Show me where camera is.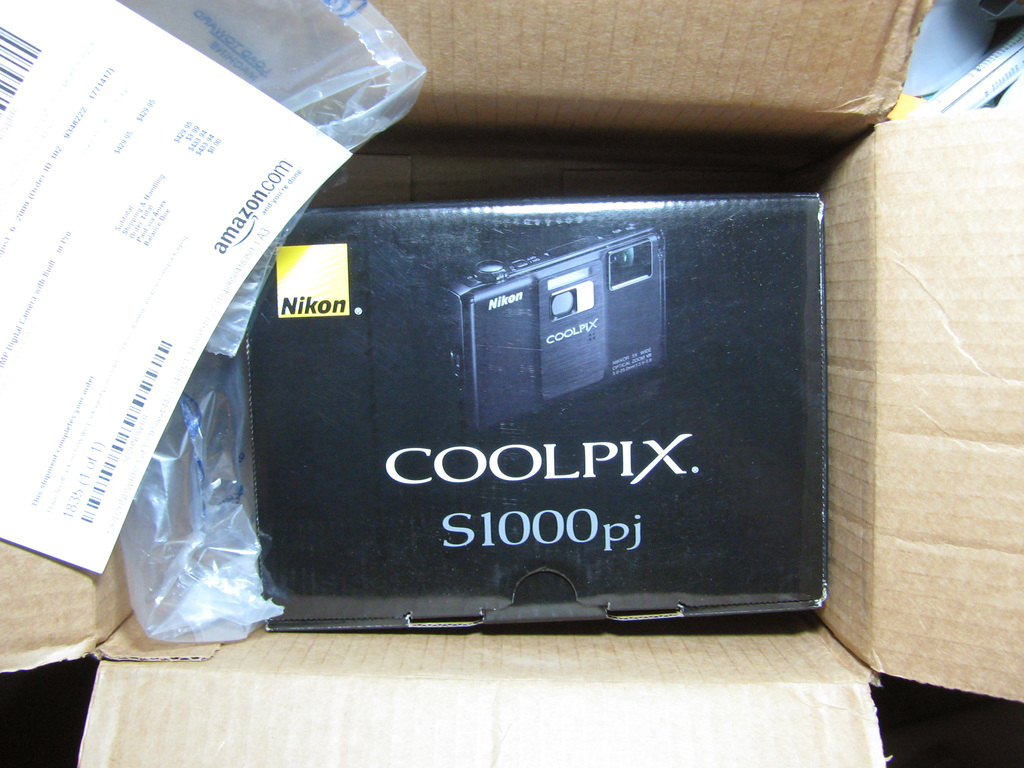
camera is at 438,218,669,435.
